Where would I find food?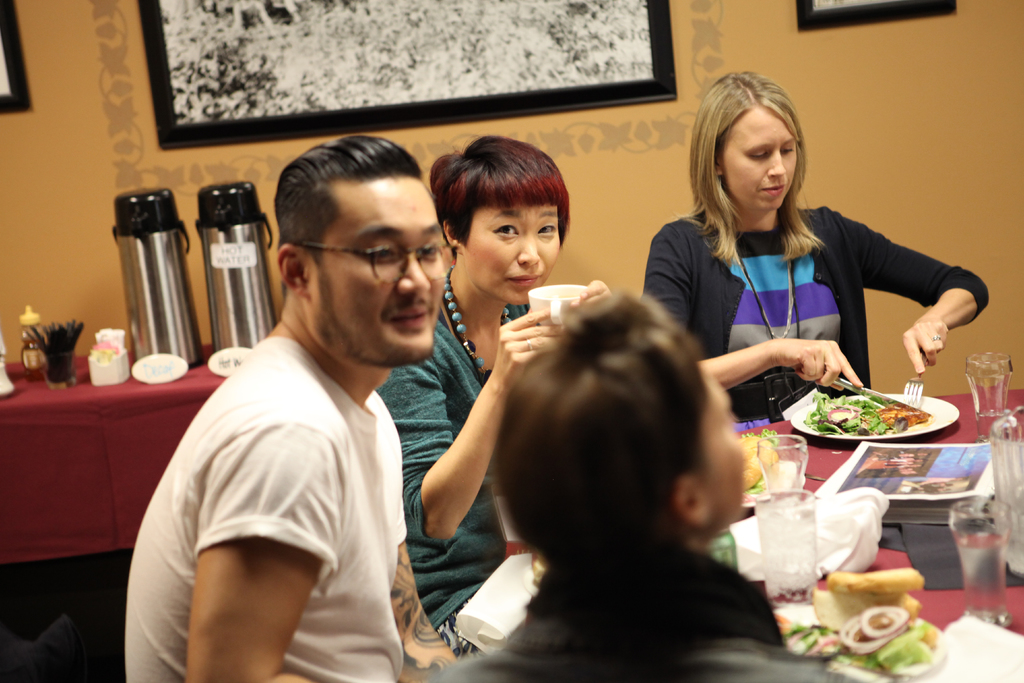
At (x1=739, y1=425, x2=781, y2=498).
